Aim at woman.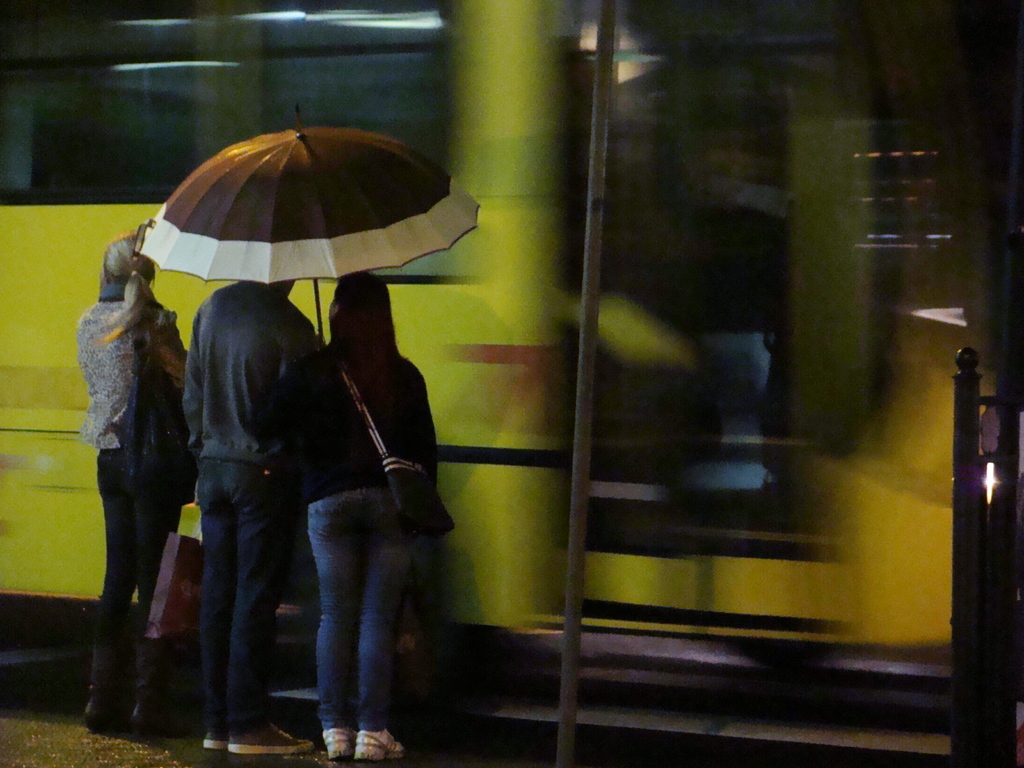
Aimed at bbox=(71, 232, 201, 738).
